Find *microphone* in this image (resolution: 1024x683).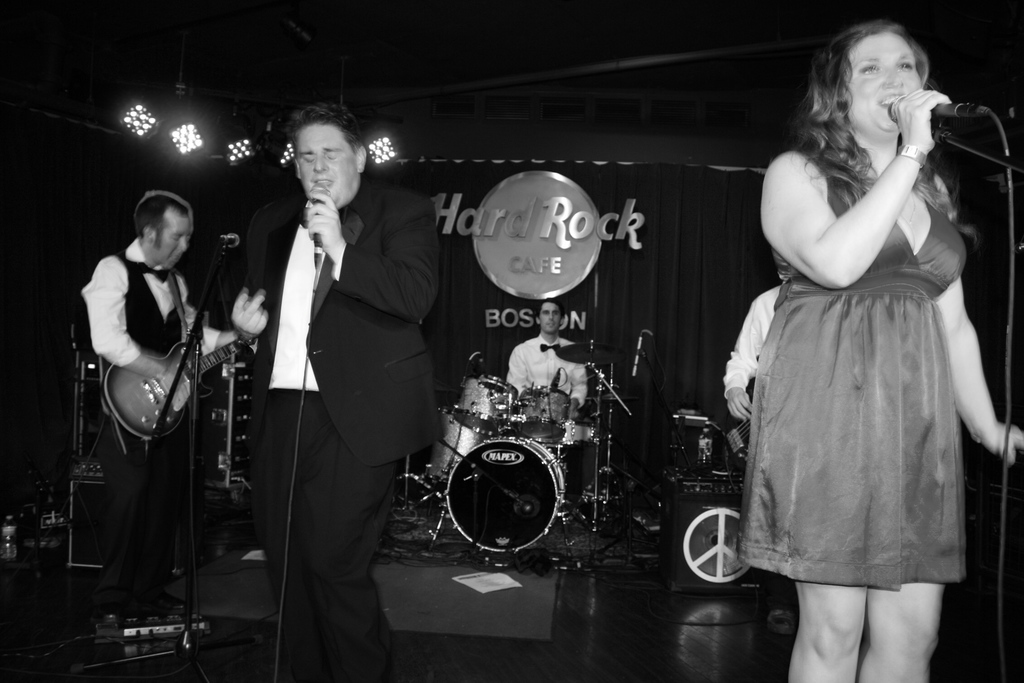
rect(886, 99, 989, 118).
